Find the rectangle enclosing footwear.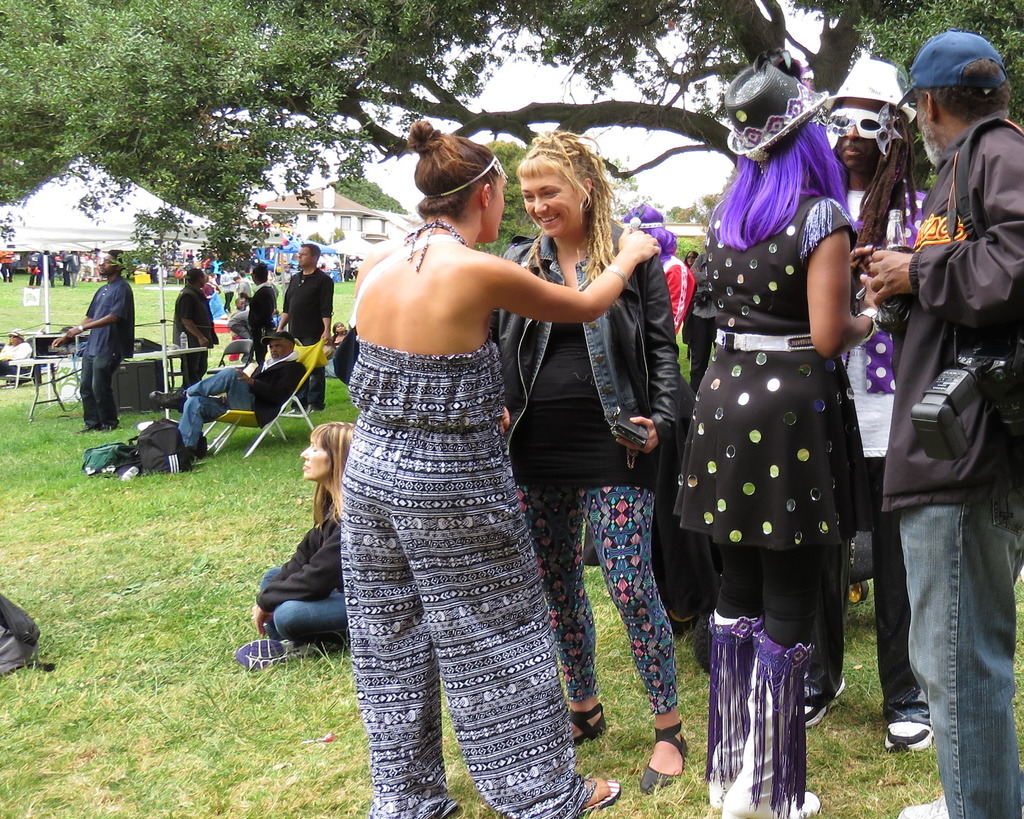
locate(302, 407, 312, 415).
